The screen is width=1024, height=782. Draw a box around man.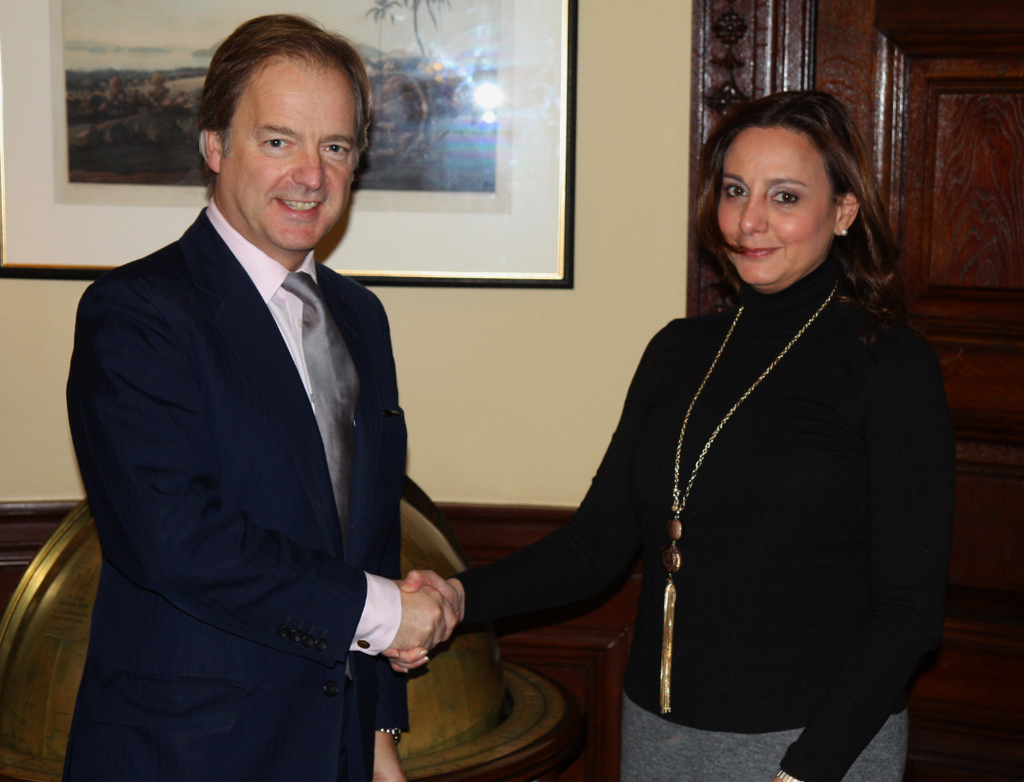
<box>39,8,457,767</box>.
